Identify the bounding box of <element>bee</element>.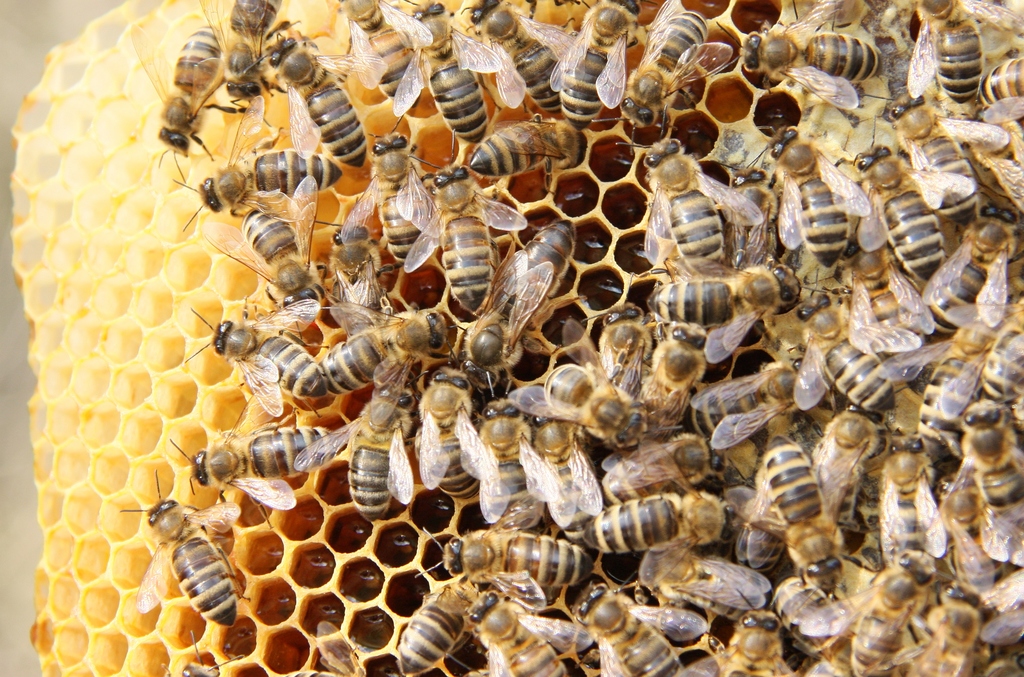
l=426, t=520, r=599, b=613.
